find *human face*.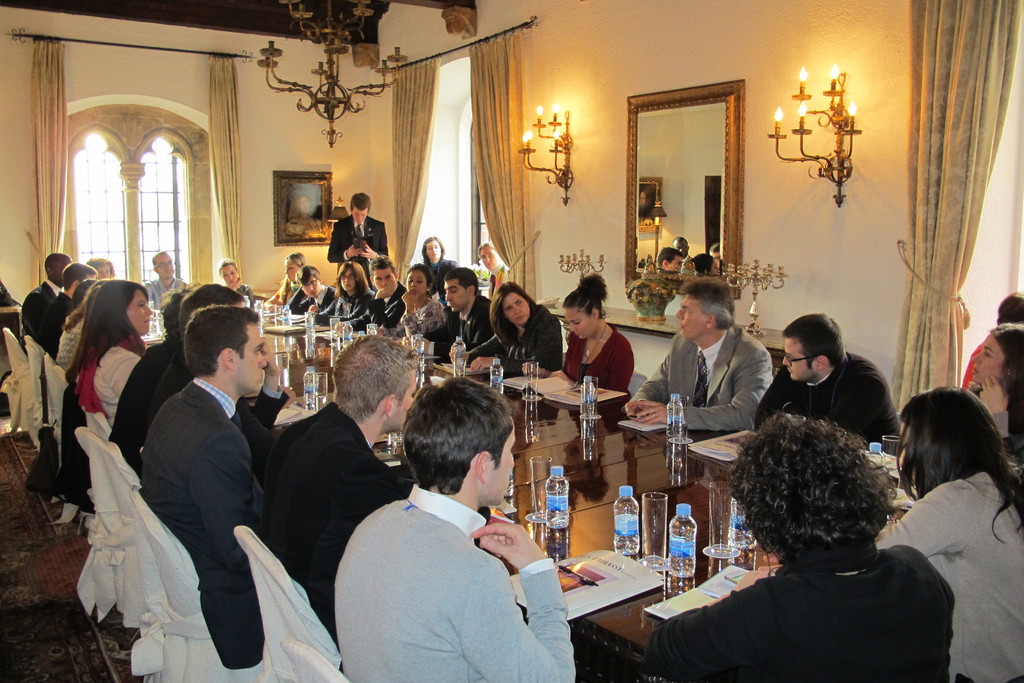
Rect(502, 292, 530, 324).
